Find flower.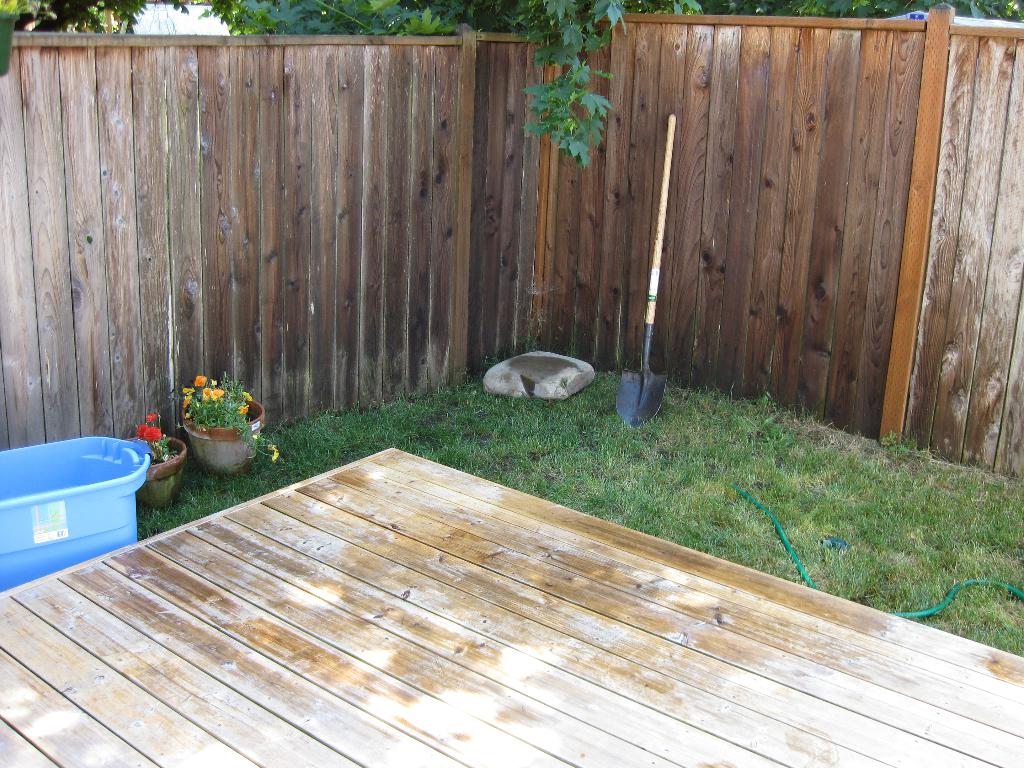
bbox=[208, 390, 221, 400].
